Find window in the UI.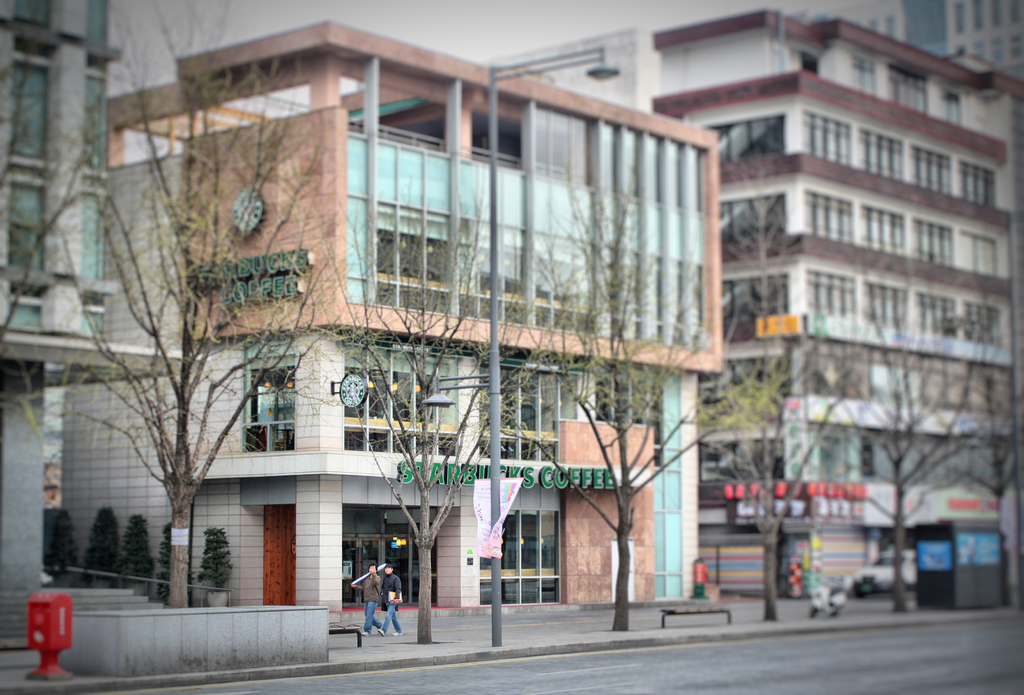
UI element at x1=799 y1=110 x2=852 y2=169.
